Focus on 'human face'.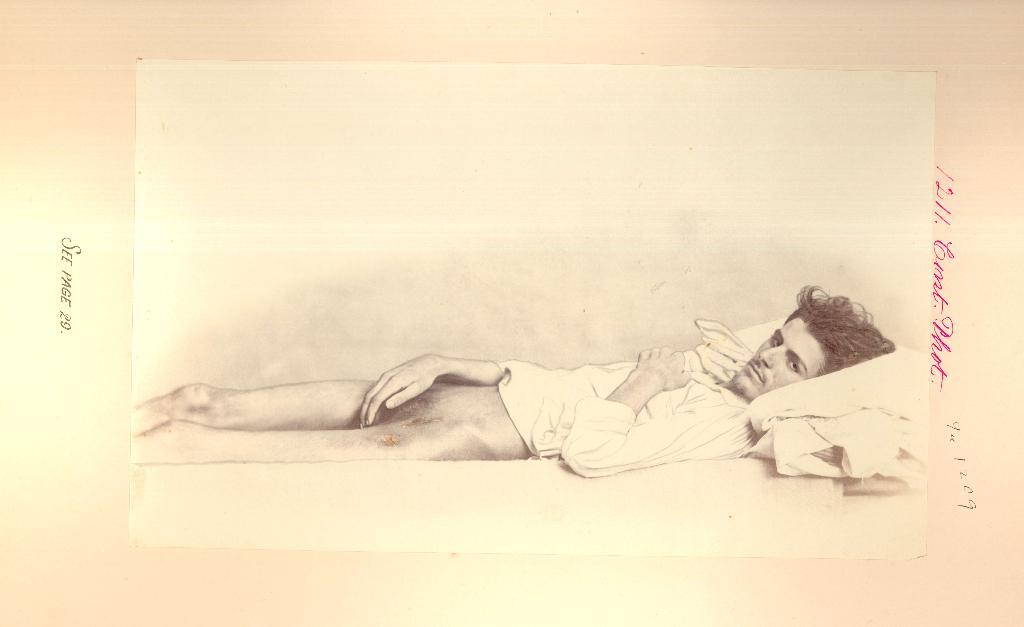
Focused at Rect(732, 316, 824, 392).
